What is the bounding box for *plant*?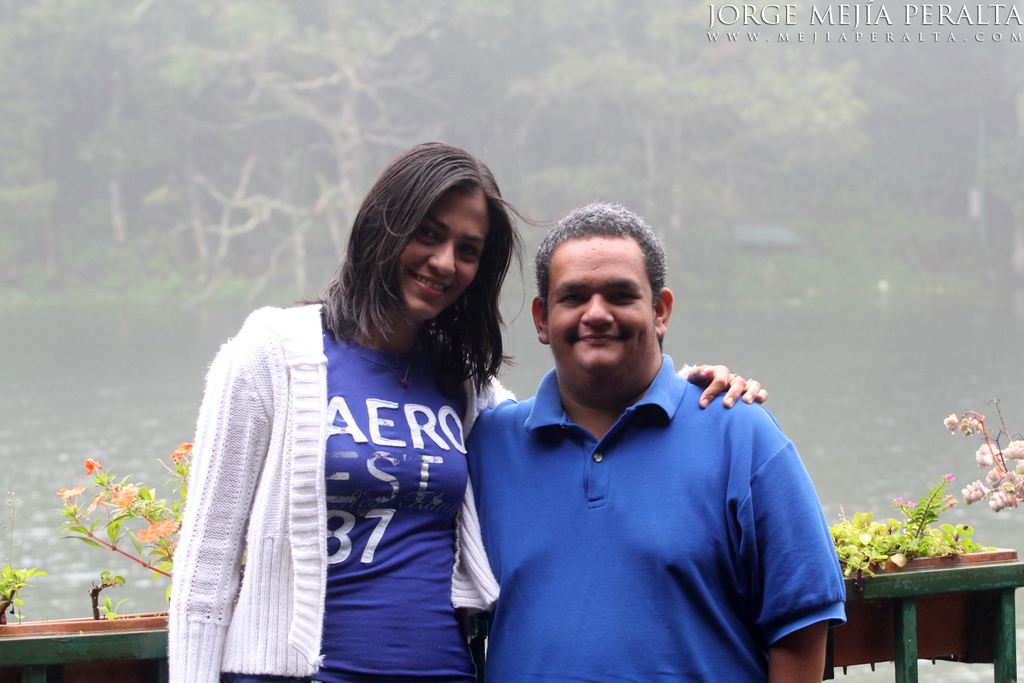
<bbox>37, 417, 191, 629</bbox>.
